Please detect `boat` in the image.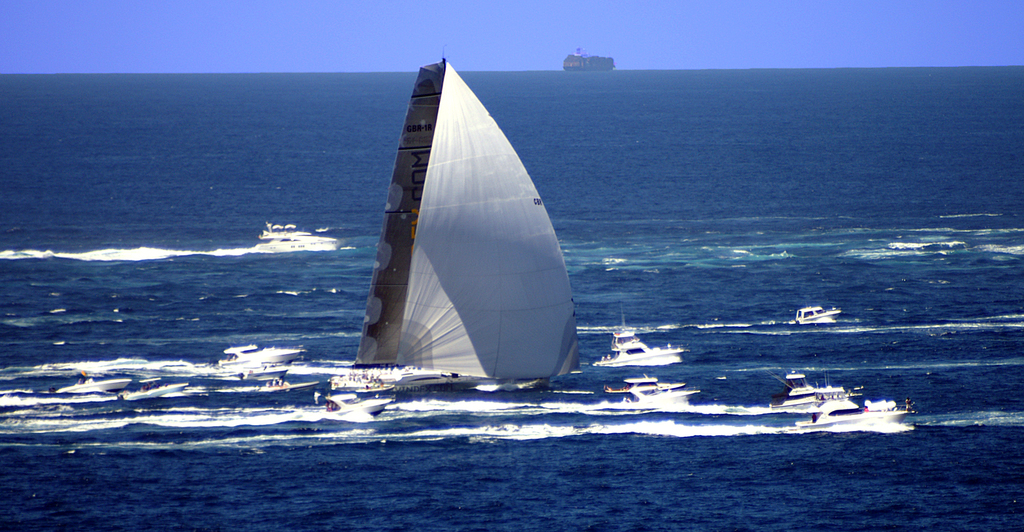
[253, 376, 334, 401].
